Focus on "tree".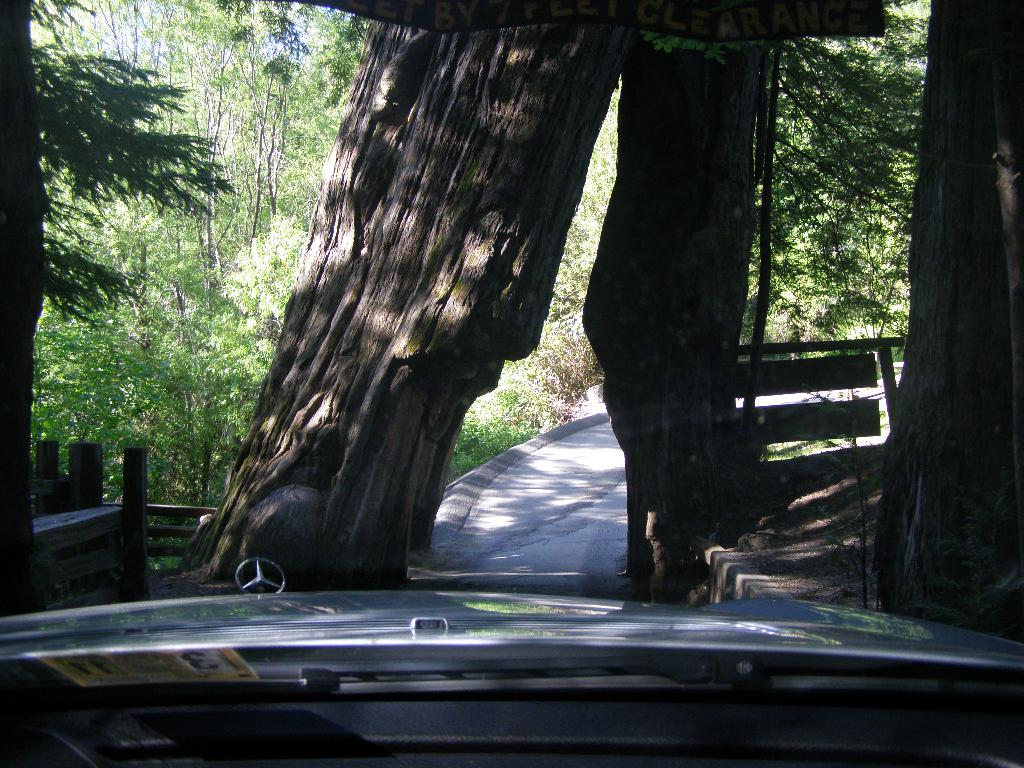
Focused at l=0, t=0, r=222, b=643.
